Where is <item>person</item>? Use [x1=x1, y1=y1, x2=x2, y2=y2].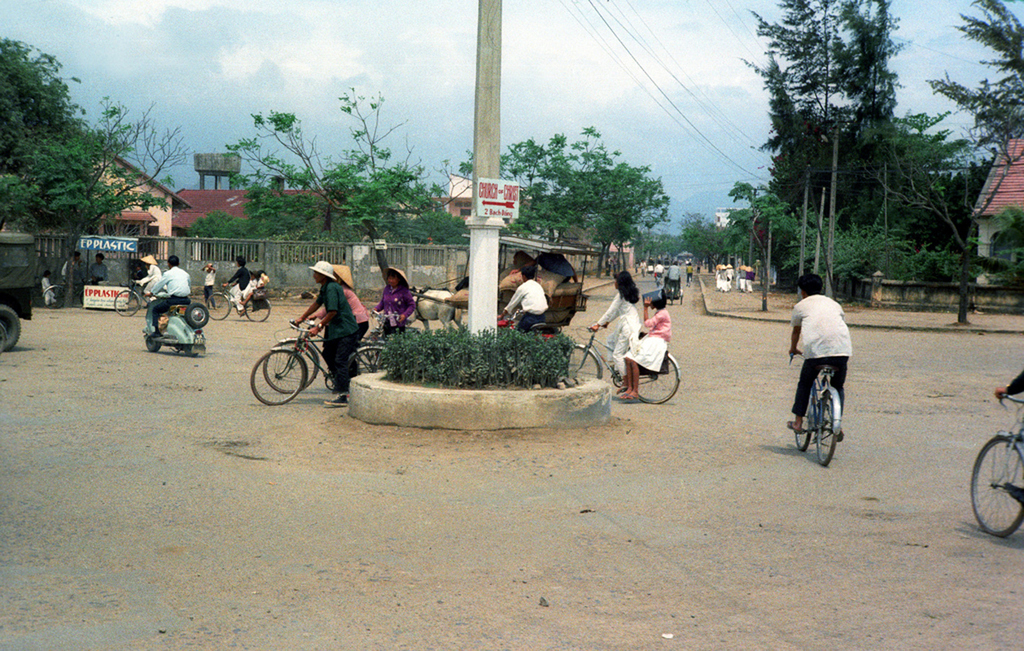
[x1=789, y1=273, x2=852, y2=441].
